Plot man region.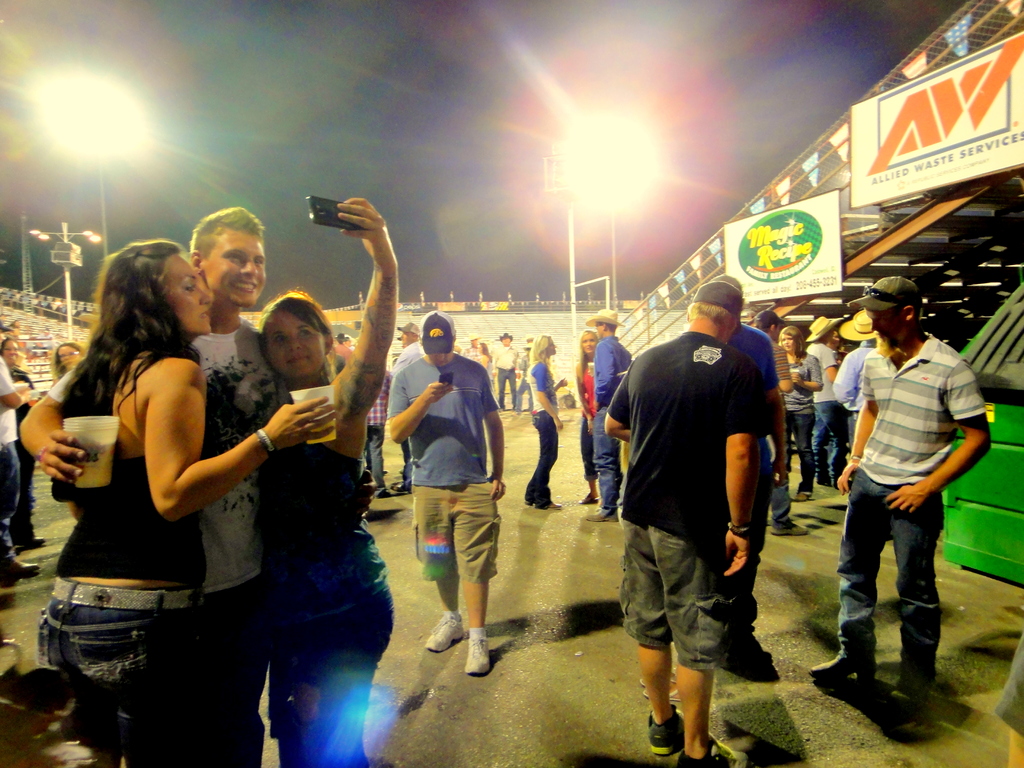
Plotted at 492/335/523/409.
